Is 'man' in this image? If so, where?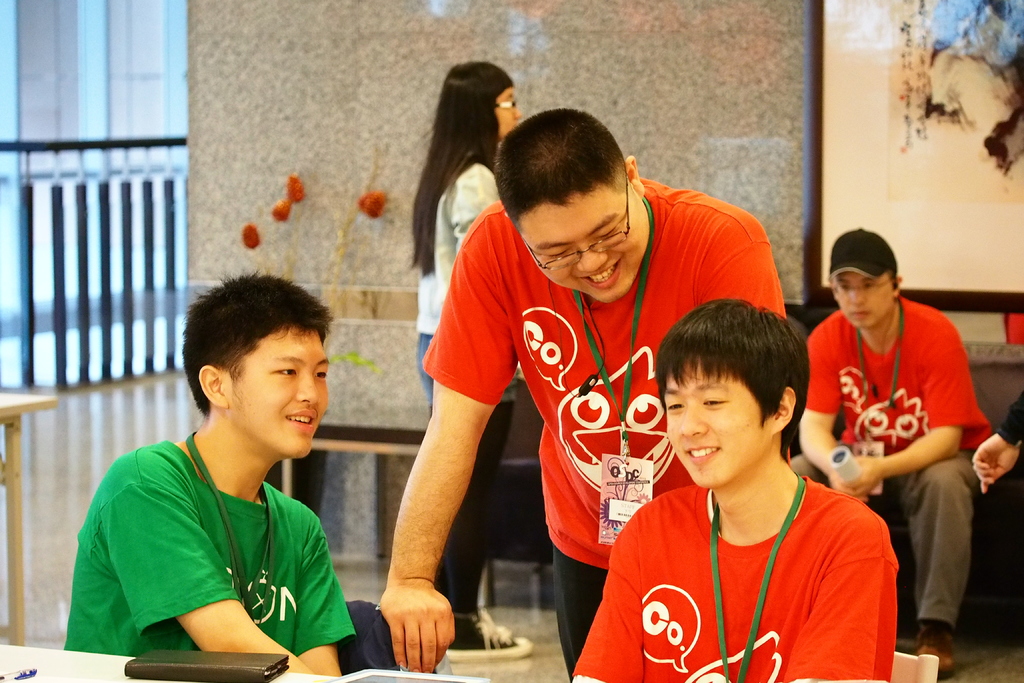
Yes, at <box>376,101,792,669</box>.
